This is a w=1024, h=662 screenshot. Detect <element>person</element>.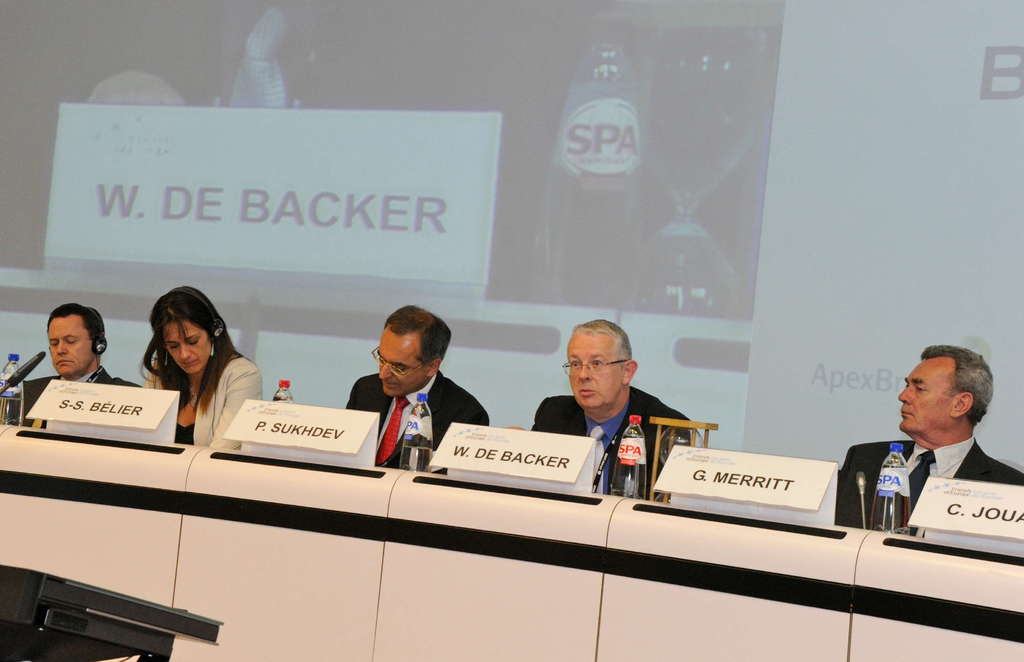
box(548, 309, 679, 515).
